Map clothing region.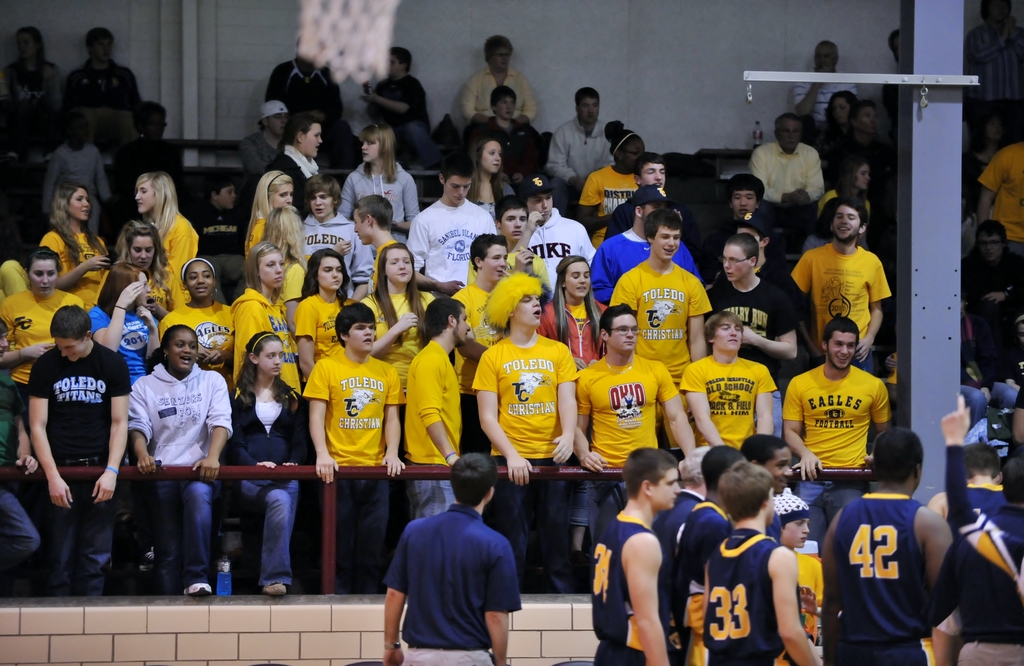
Mapped to crop(72, 47, 155, 137).
